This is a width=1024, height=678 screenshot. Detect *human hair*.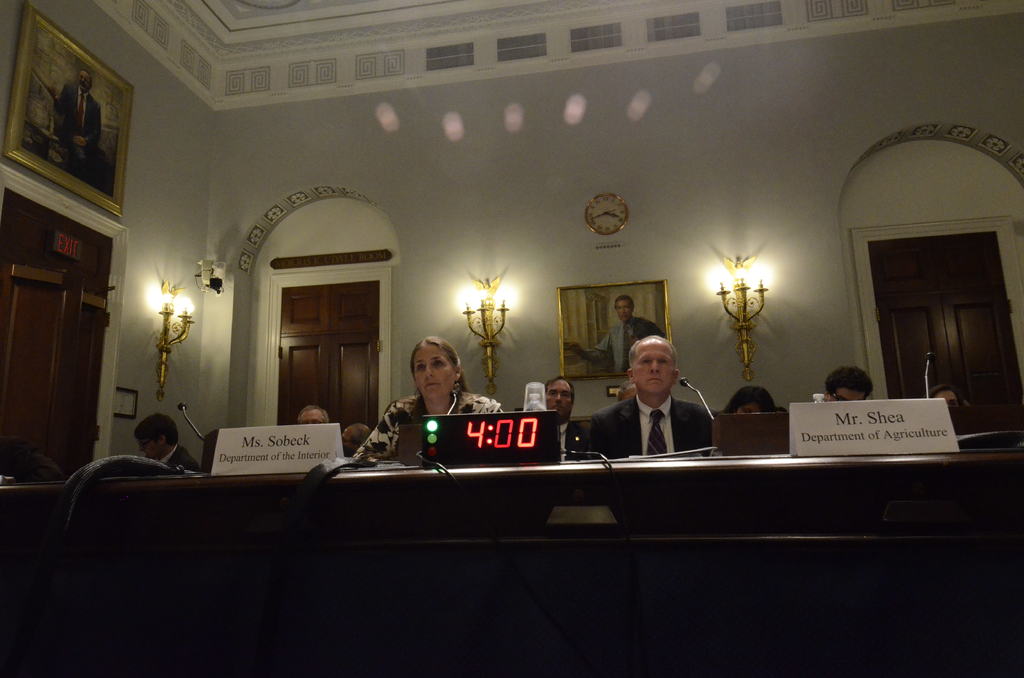
<region>294, 401, 330, 425</region>.
